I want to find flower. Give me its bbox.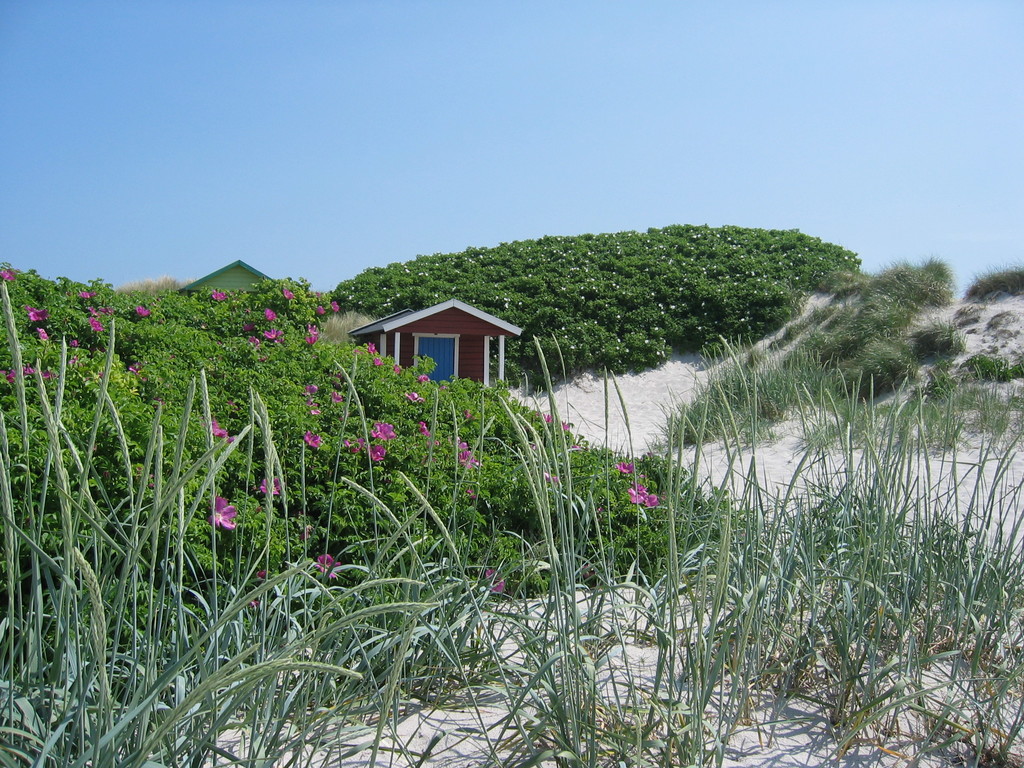
pyautogui.locateOnScreen(485, 567, 504, 595).
